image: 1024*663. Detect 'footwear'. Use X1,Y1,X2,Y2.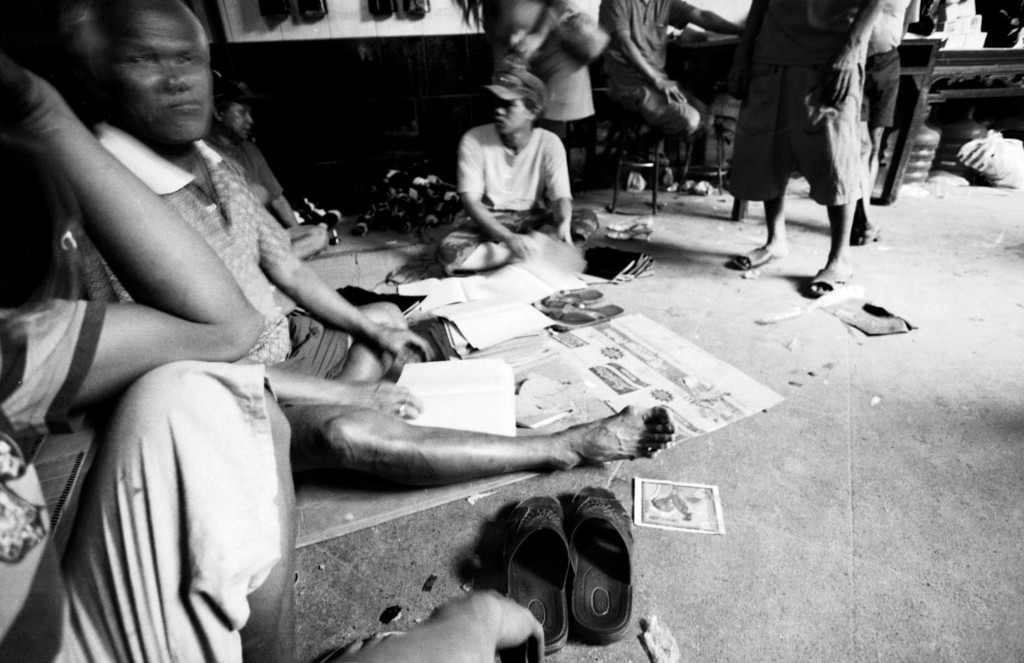
730,242,780,269.
